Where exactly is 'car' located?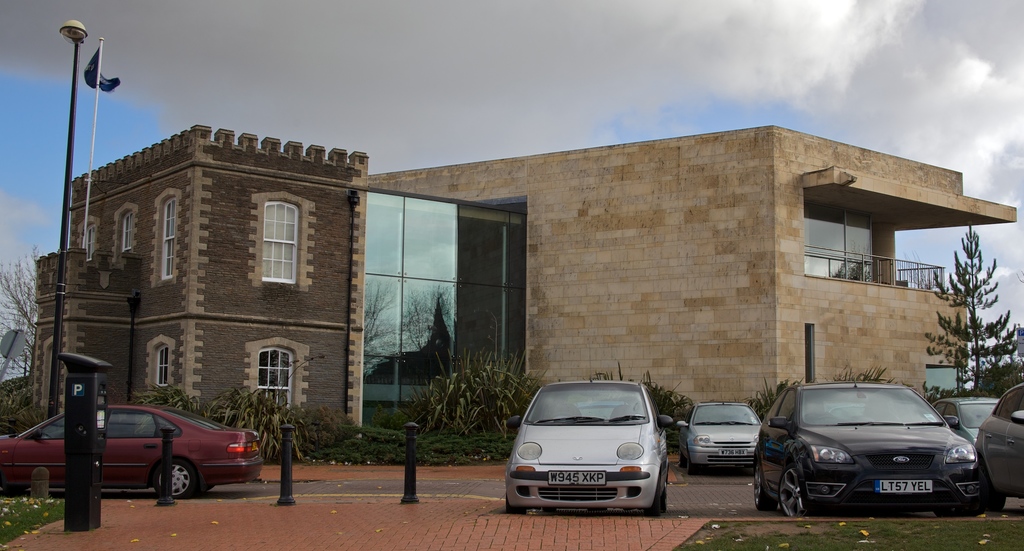
Its bounding box is pyautogui.locateOnScreen(502, 372, 667, 522).
